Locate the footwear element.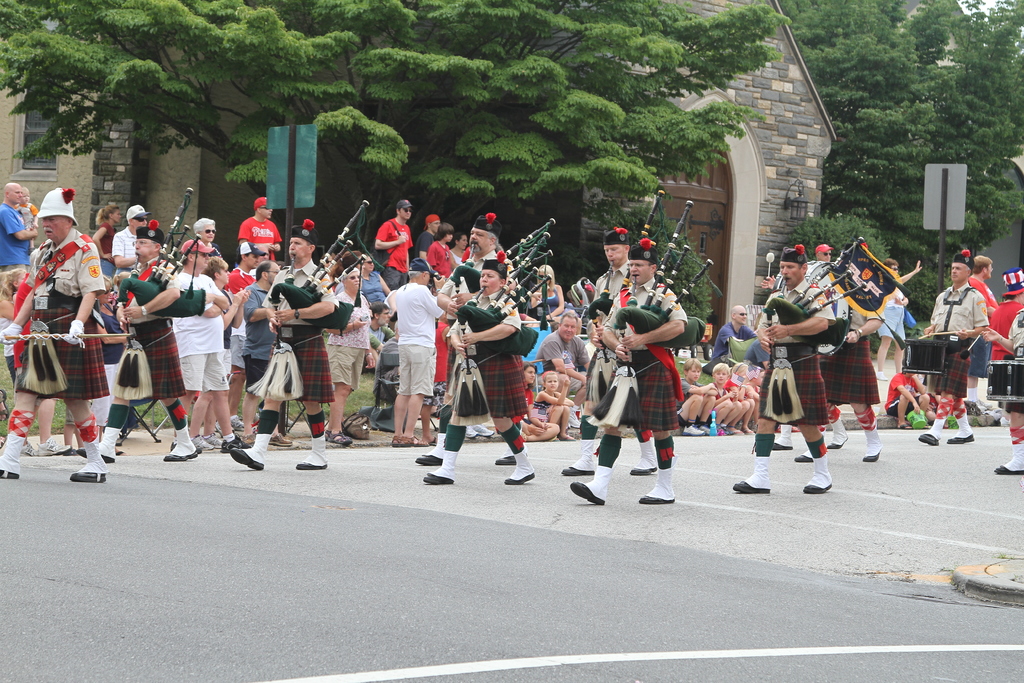
Element bbox: pyautogui.locateOnScreen(917, 429, 941, 447).
